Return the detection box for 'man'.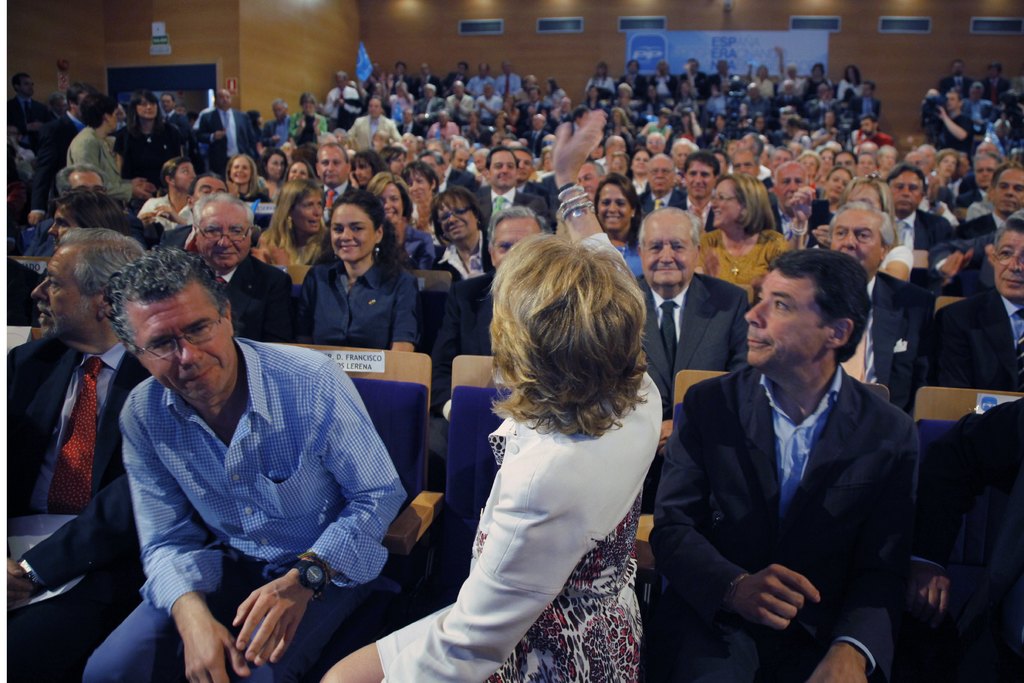
[left=711, top=58, right=739, bottom=99].
